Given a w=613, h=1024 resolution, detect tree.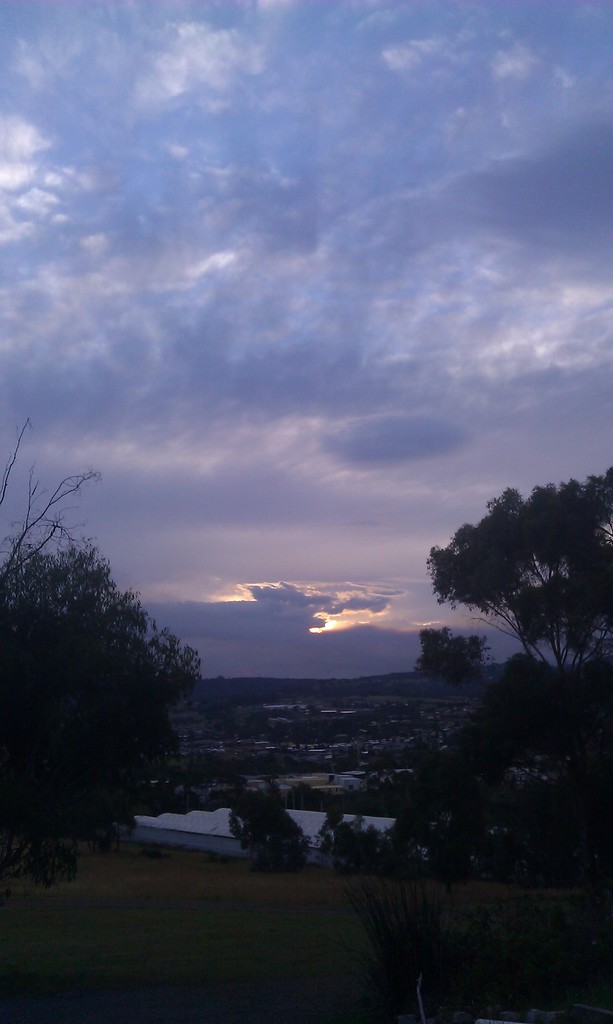
(x1=429, y1=468, x2=612, y2=712).
